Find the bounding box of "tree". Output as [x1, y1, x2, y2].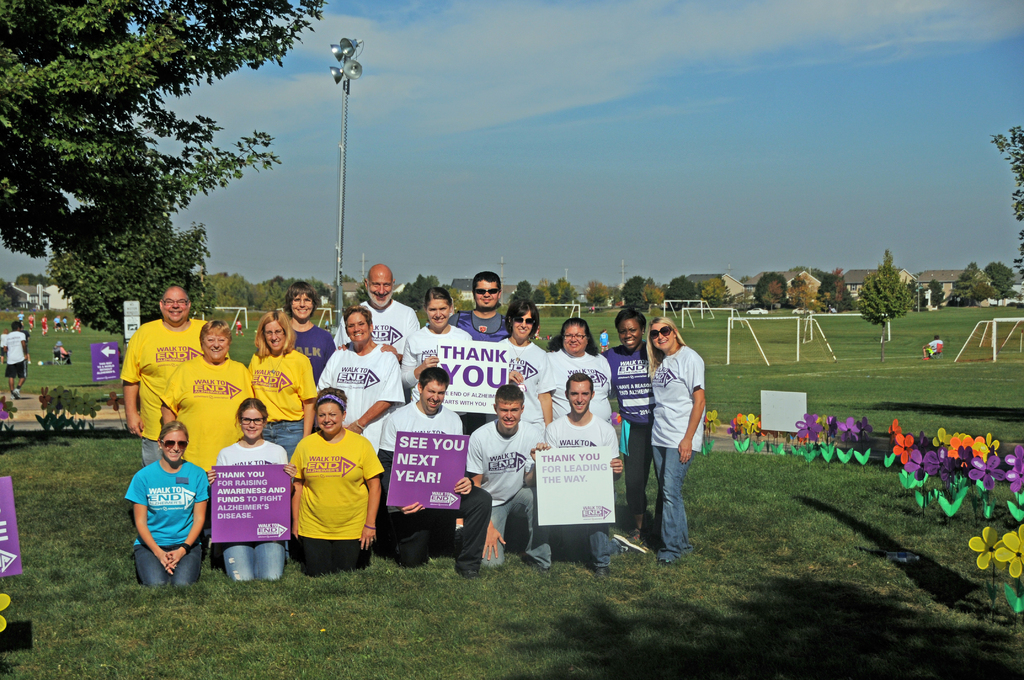
[606, 274, 669, 316].
